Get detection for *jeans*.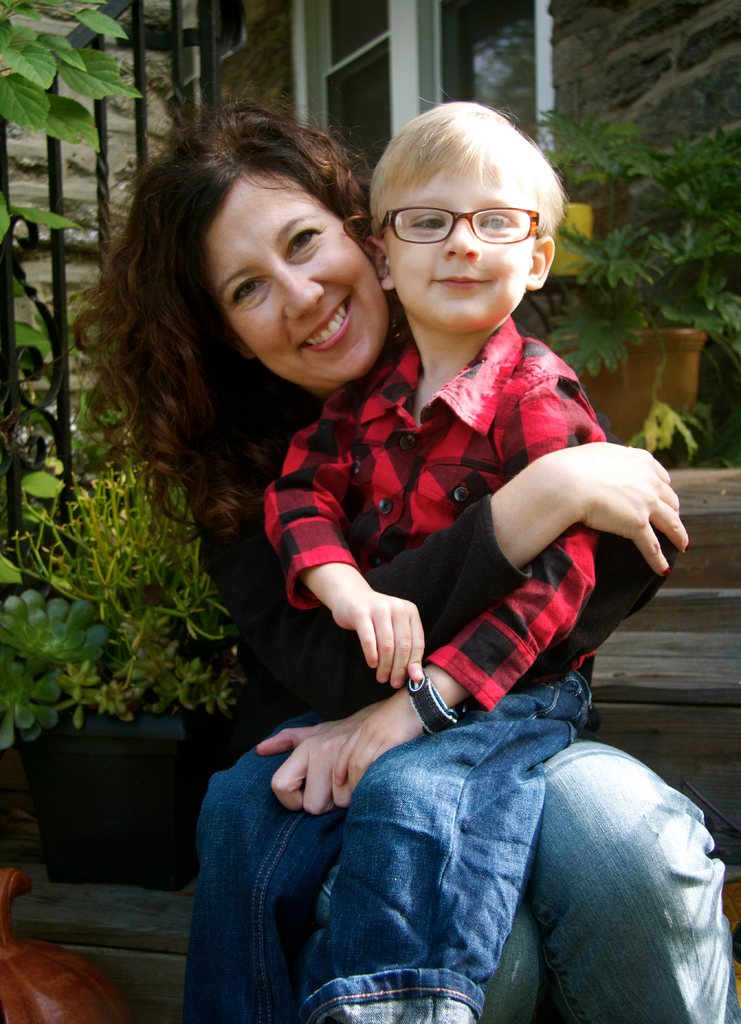
Detection: <region>479, 736, 740, 1023</region>.
